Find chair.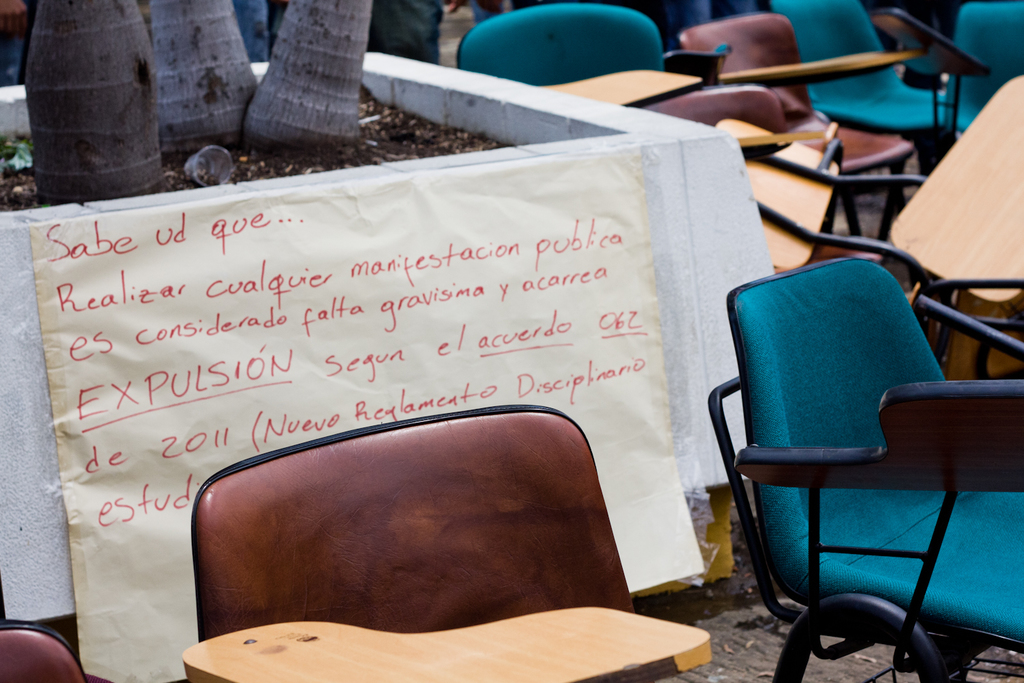
177, 402, 714, 682.
